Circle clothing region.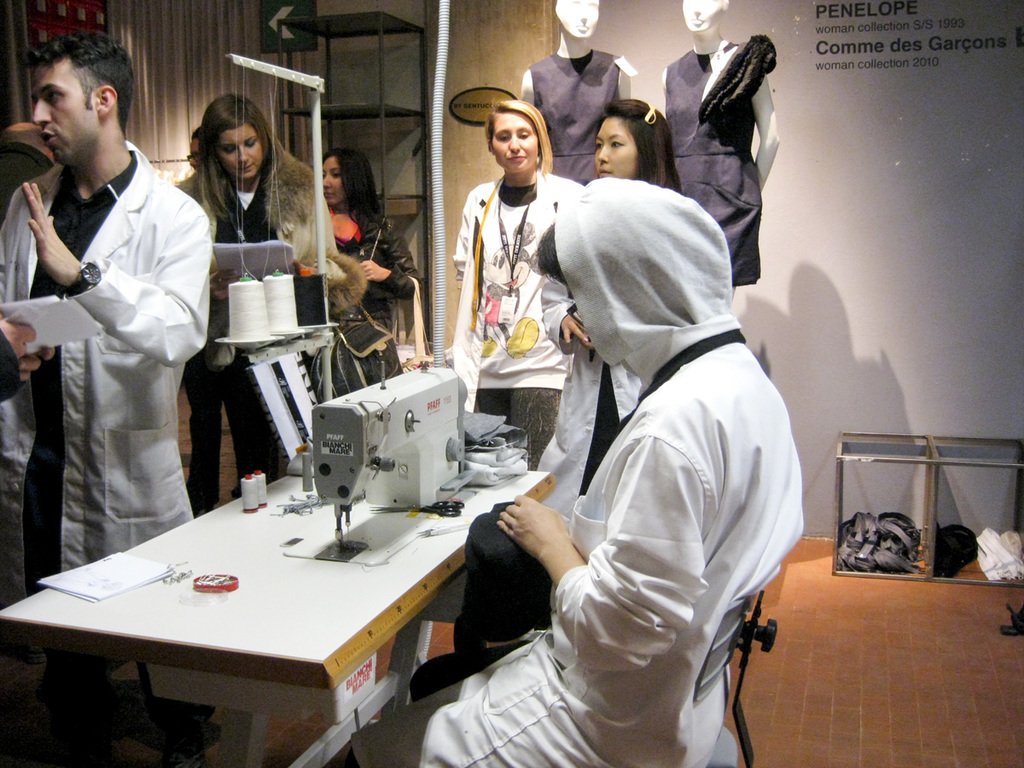
Region: BBox(530, 49, 621, 182).
